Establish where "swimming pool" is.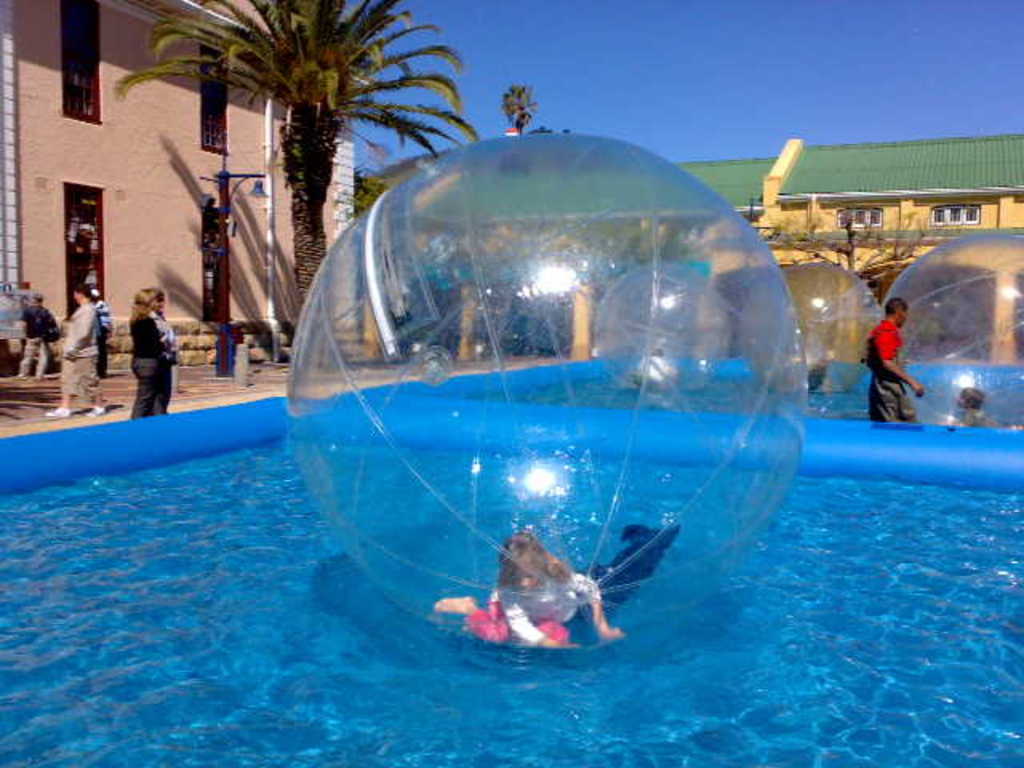
Established at x1=0, y1=349, x2=1022, y2=766.
